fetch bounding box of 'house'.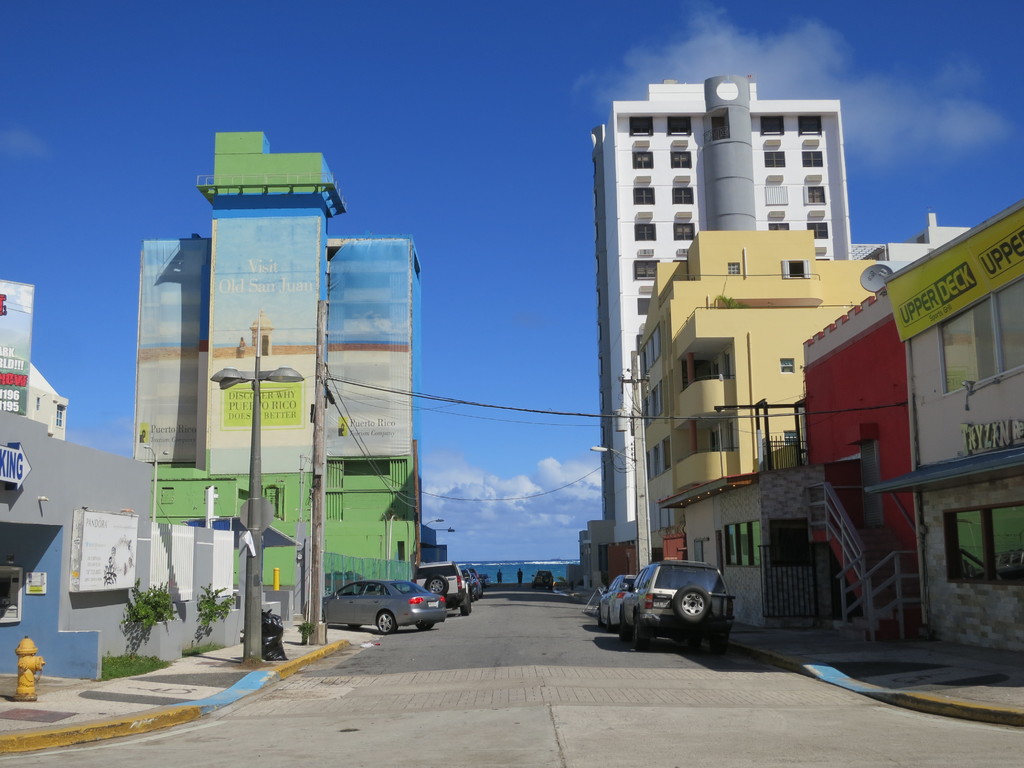
Bbox: region(652, 458, 824, 627).
